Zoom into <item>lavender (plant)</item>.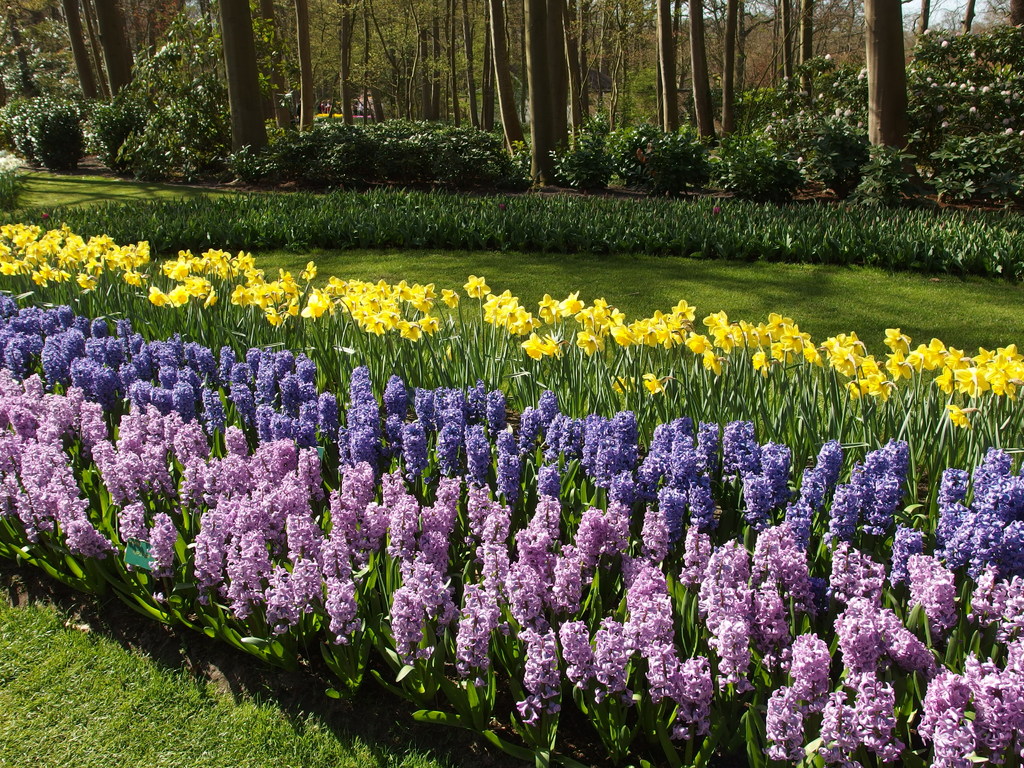
Zoom target: box=[636, 516, 678, 566].
